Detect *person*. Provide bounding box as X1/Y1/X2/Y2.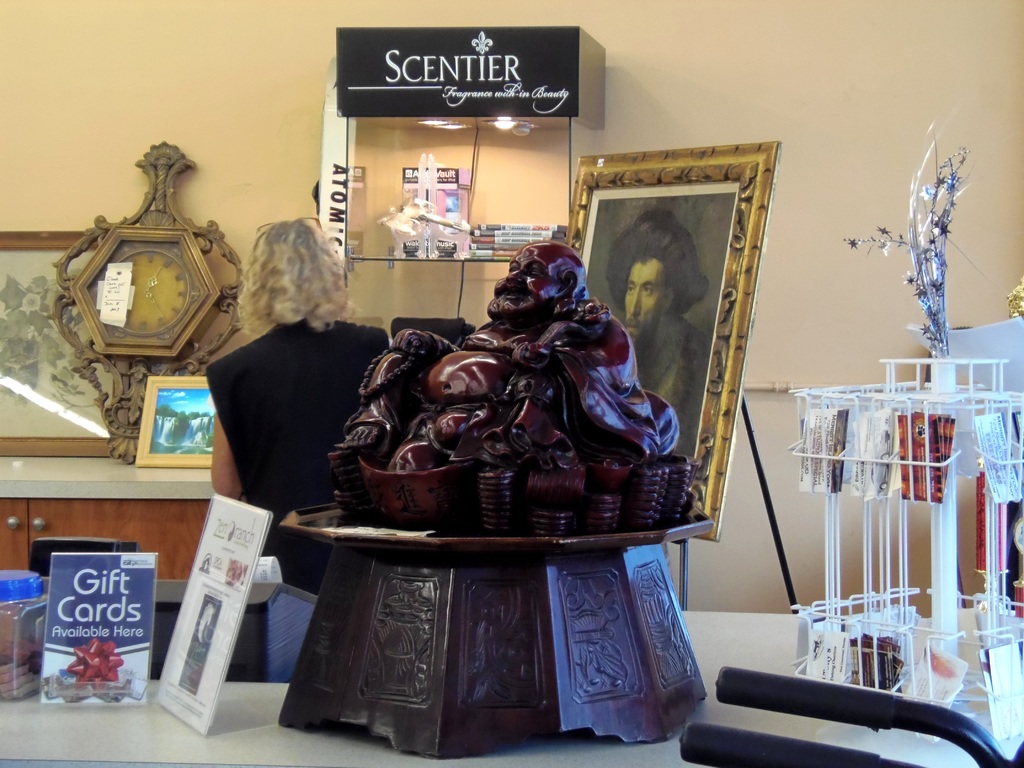
605/206/710/455.
